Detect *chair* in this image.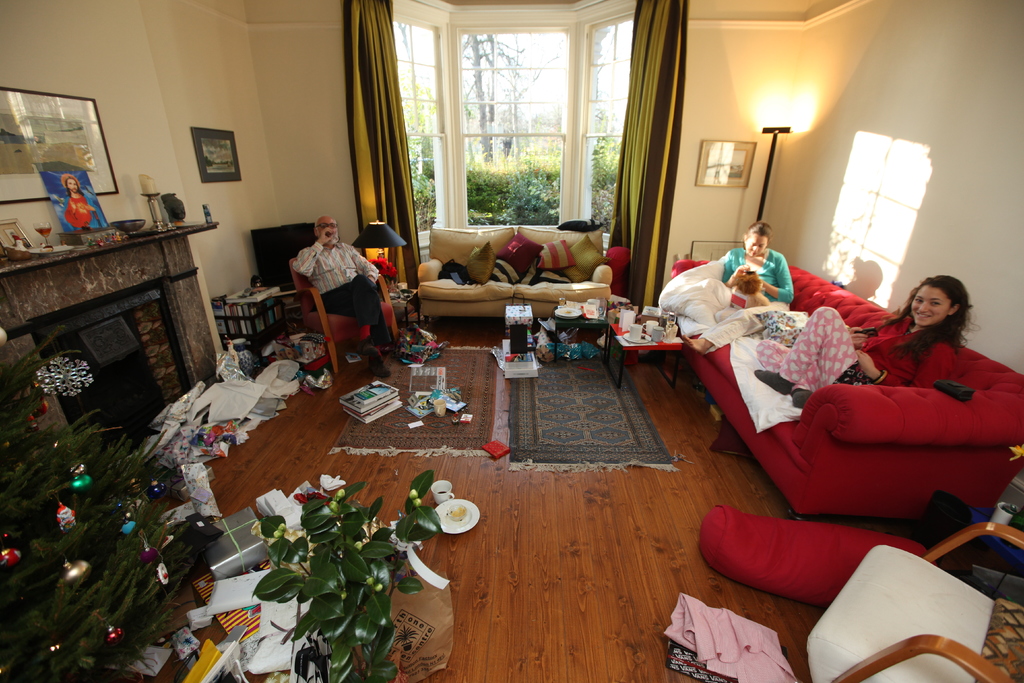
Detection: (left=804, top=520, right=1023, bottom=682).
